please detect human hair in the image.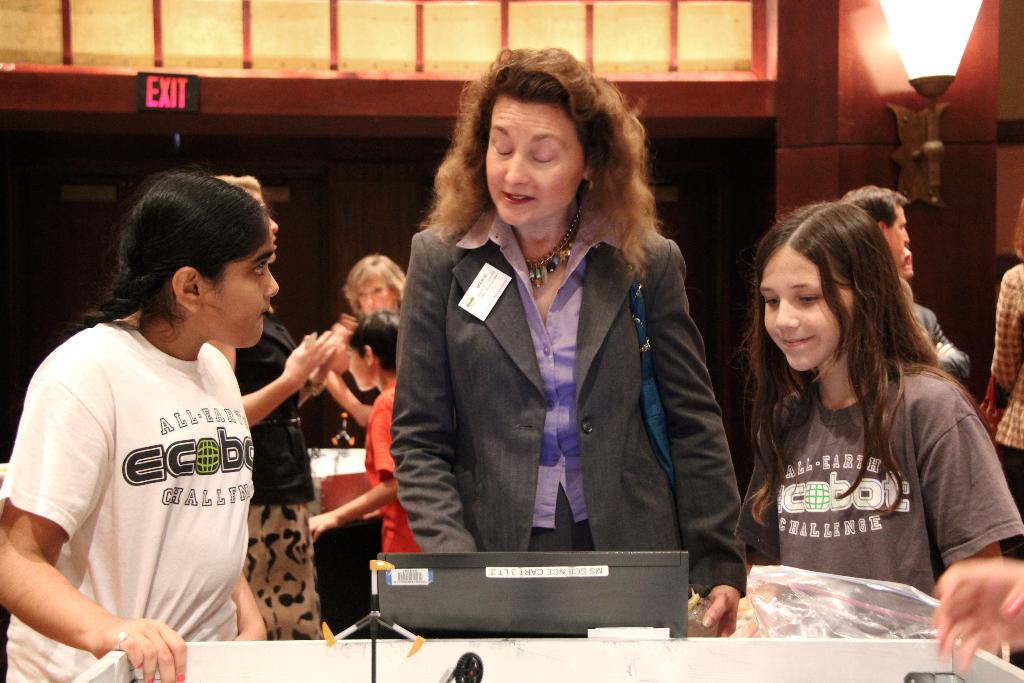
82,164,269,325.
